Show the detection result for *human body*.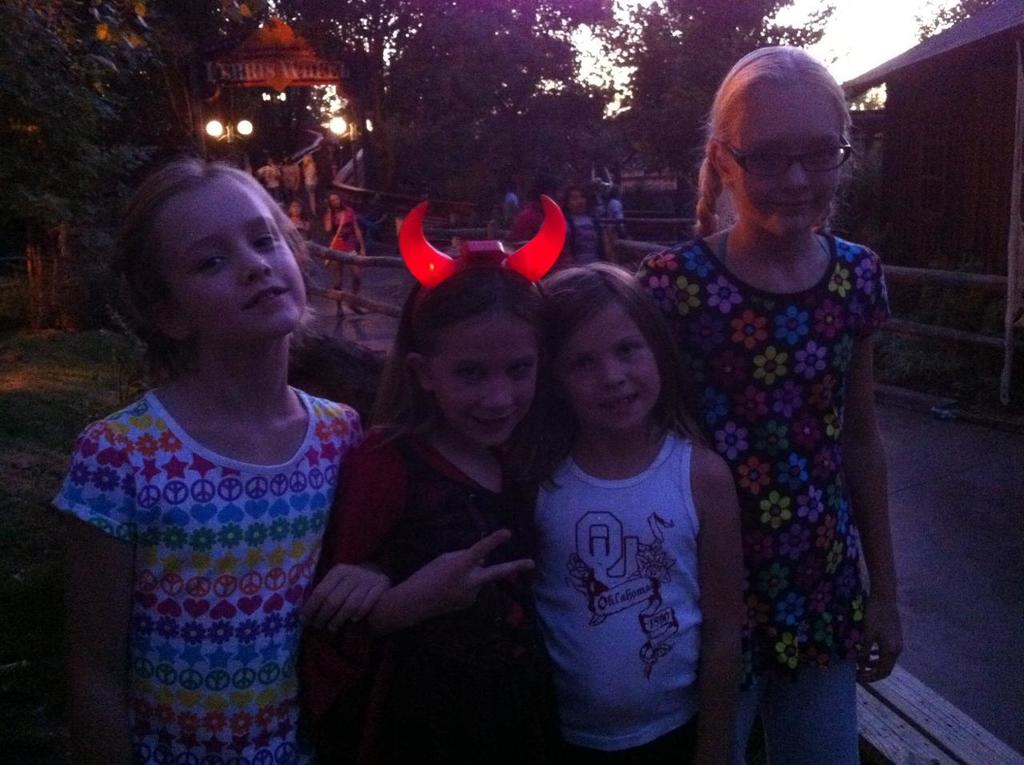
box(551, 210, 607, 270).
